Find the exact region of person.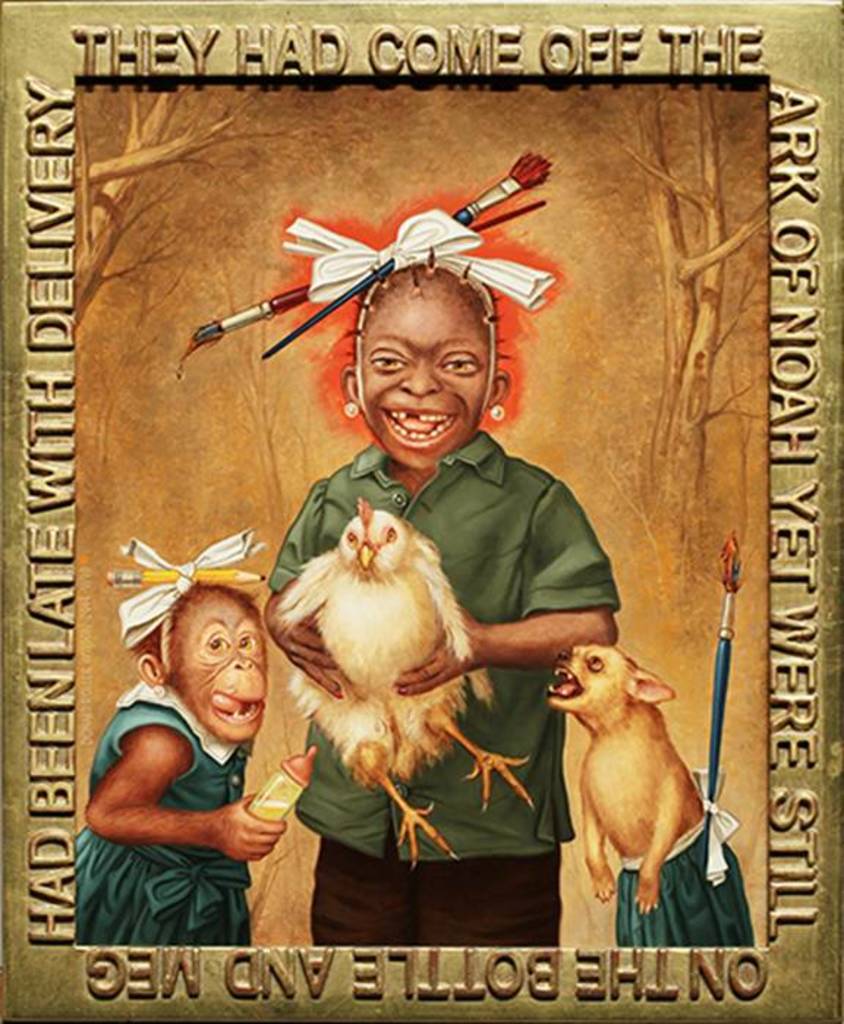
Exact region: box(271, 264, 620, 945).
